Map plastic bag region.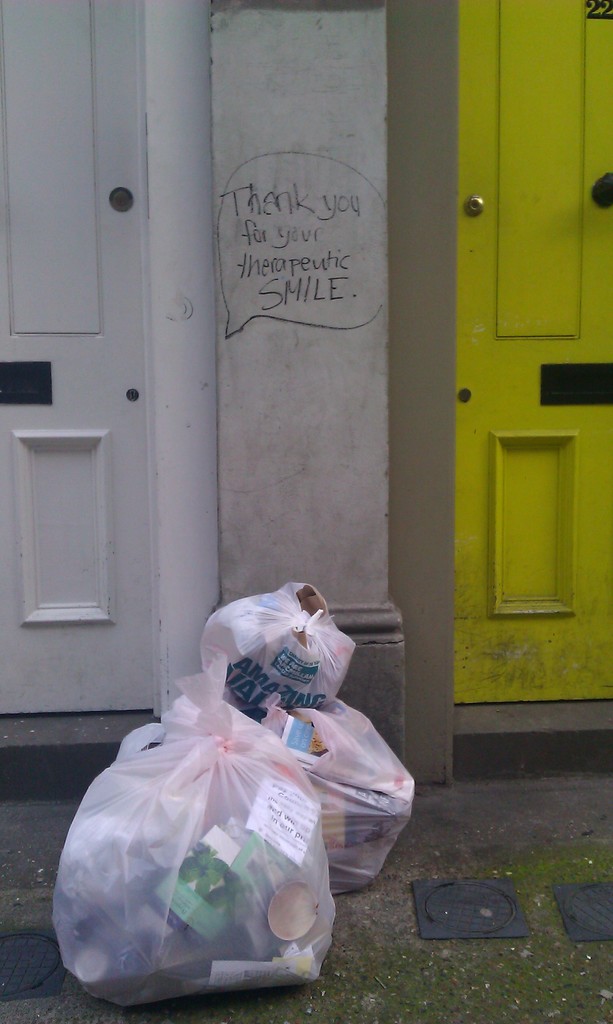
Mapped to bbox=(47, 645, 338, 1005).
